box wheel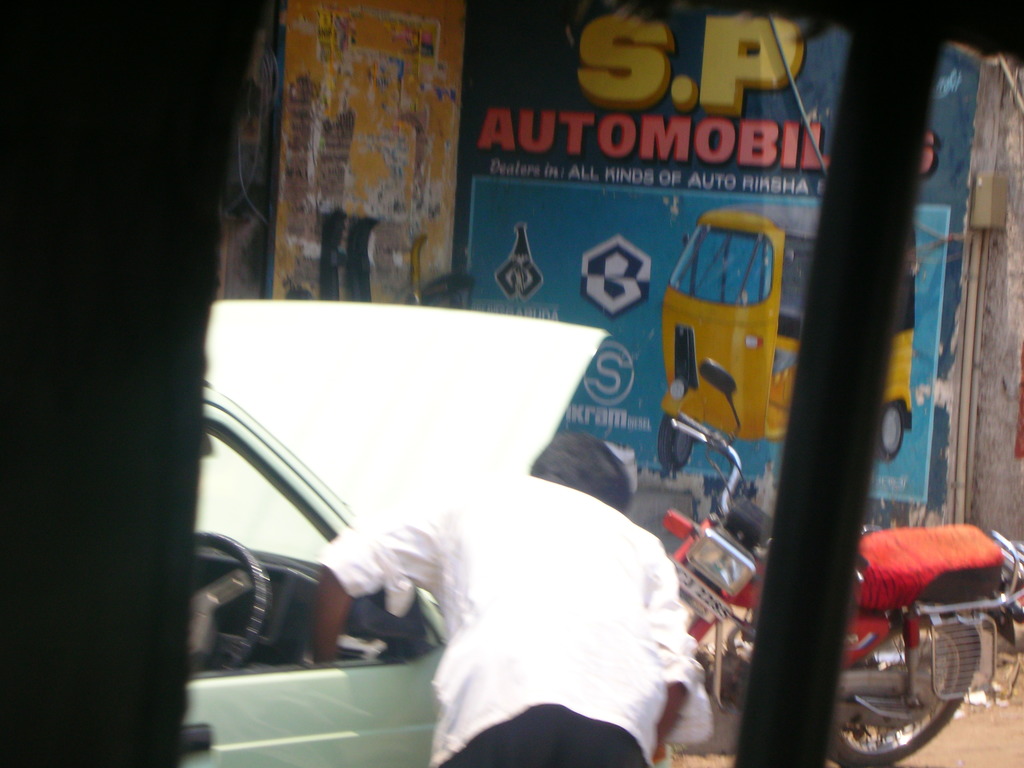
region(829, 591, 983, 745)
